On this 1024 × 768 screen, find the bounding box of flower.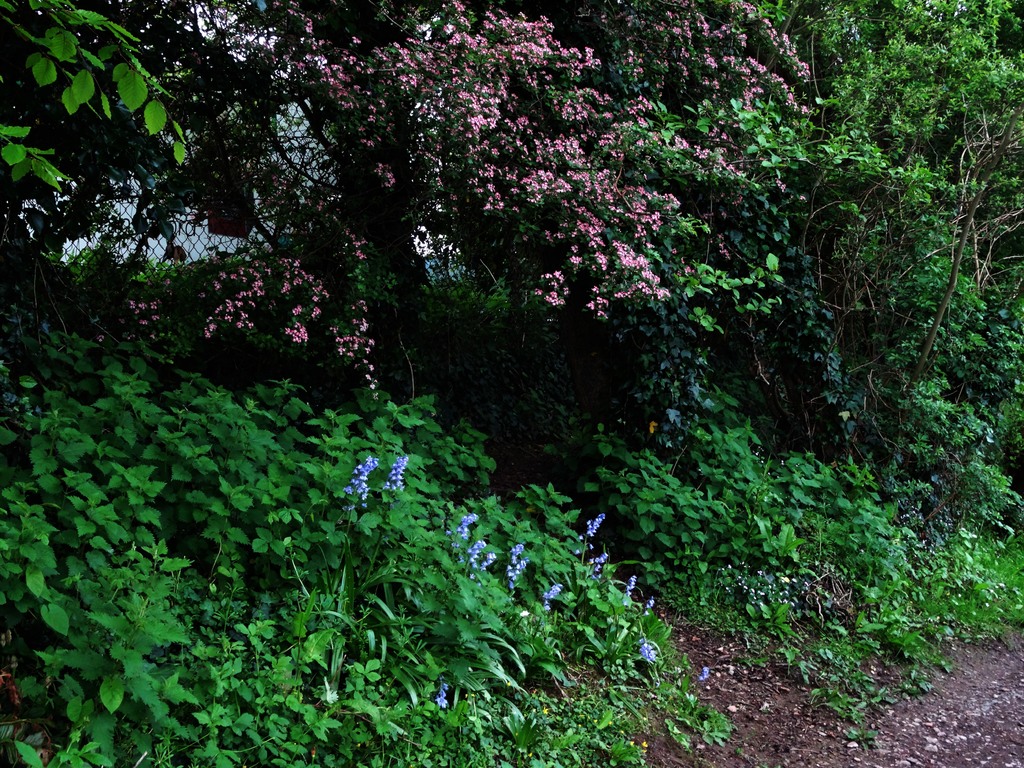
Bounding box: locate(497, 543, 538, 598).
